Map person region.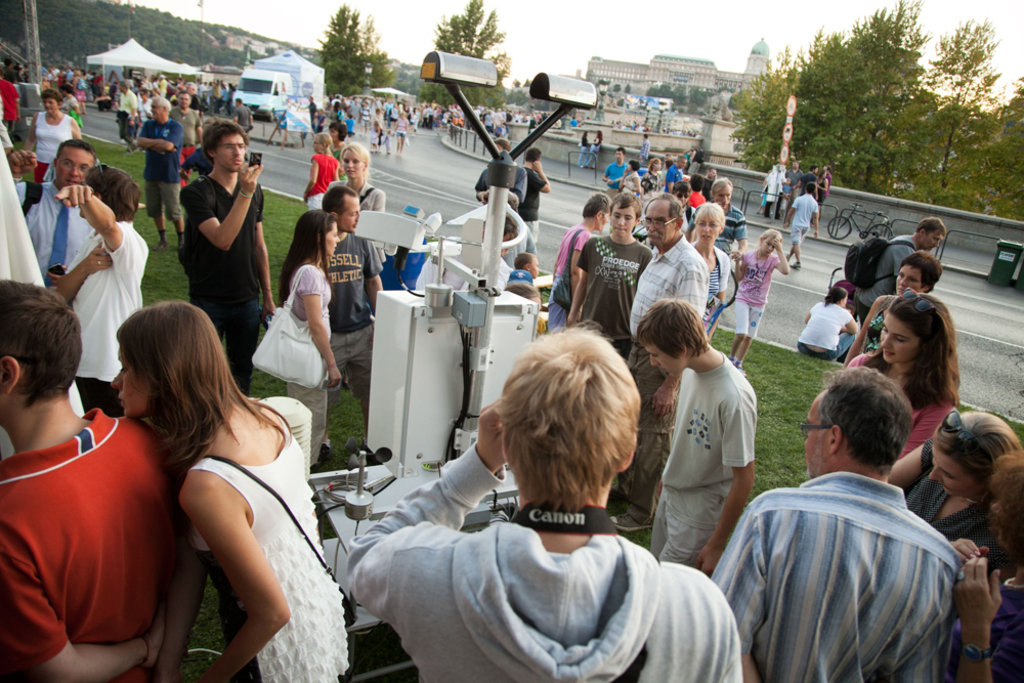
Mapped to [338, 145, 386, 209].
